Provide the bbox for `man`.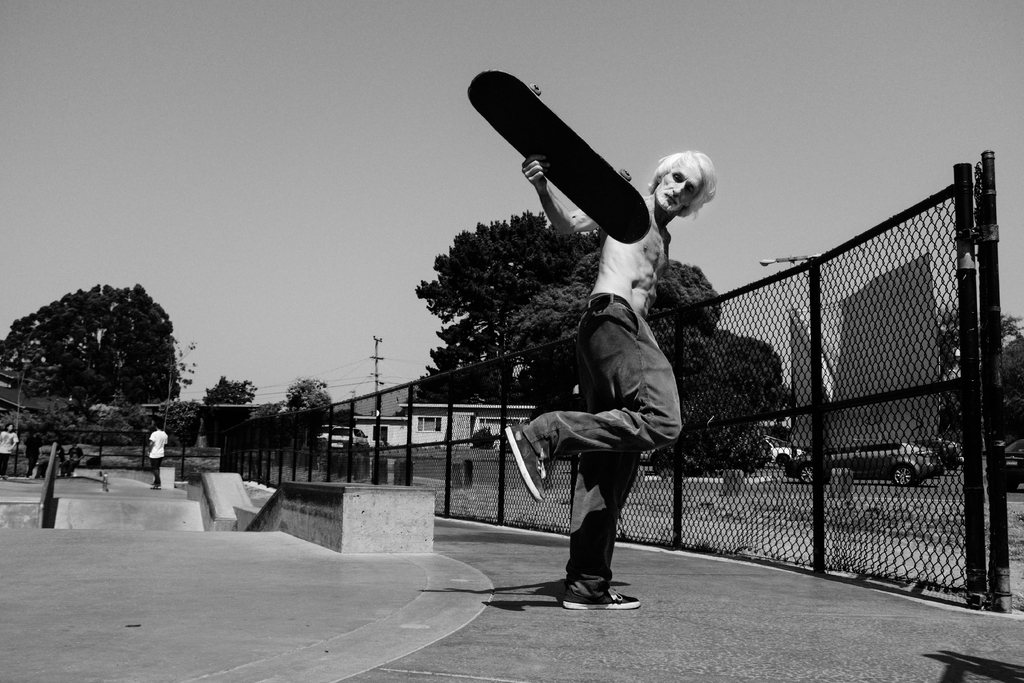
region(147, 421, 169, 488).
